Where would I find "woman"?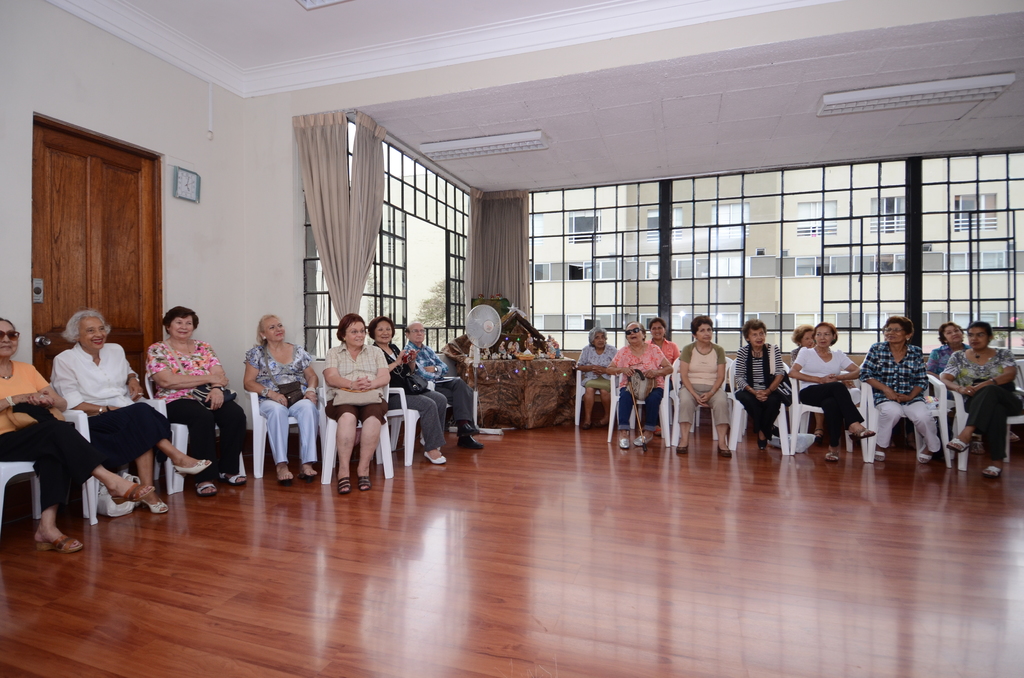
At l=643, t=318, r=683, b=375.
